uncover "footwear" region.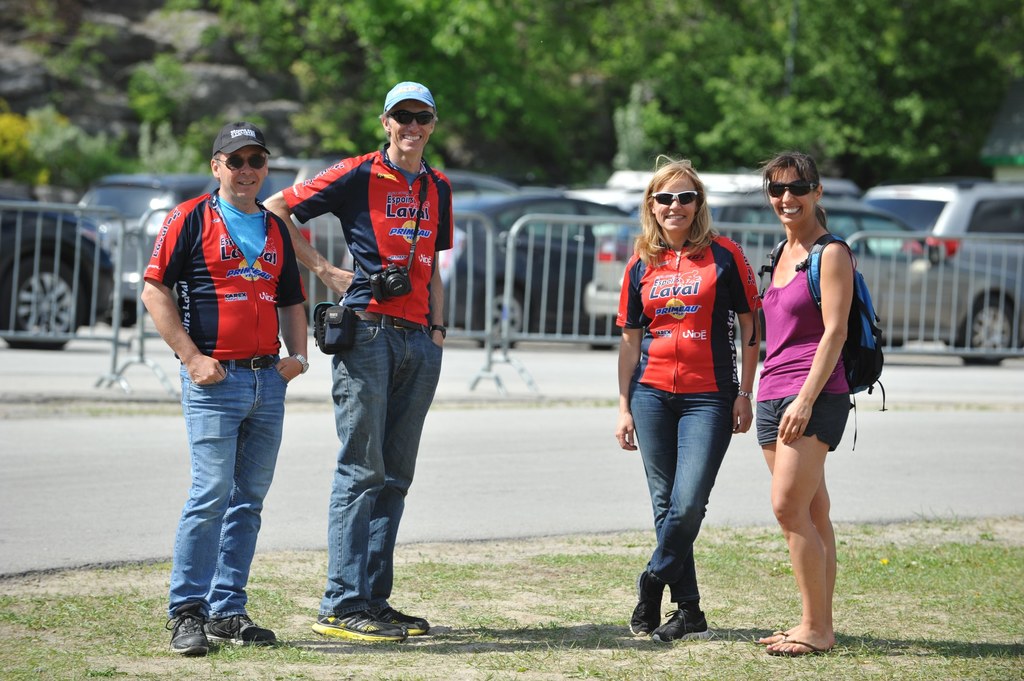
Uncovered: l=166, t=606, r=208, b=653.
